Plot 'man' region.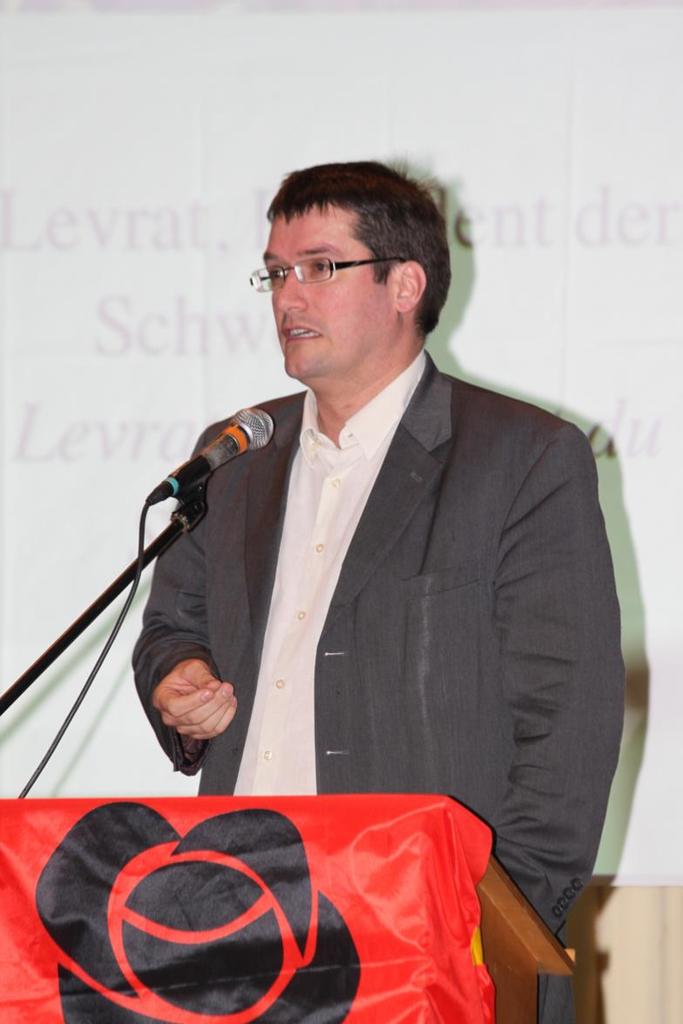
Plotted at bbox(108, 160, 619, 945).
